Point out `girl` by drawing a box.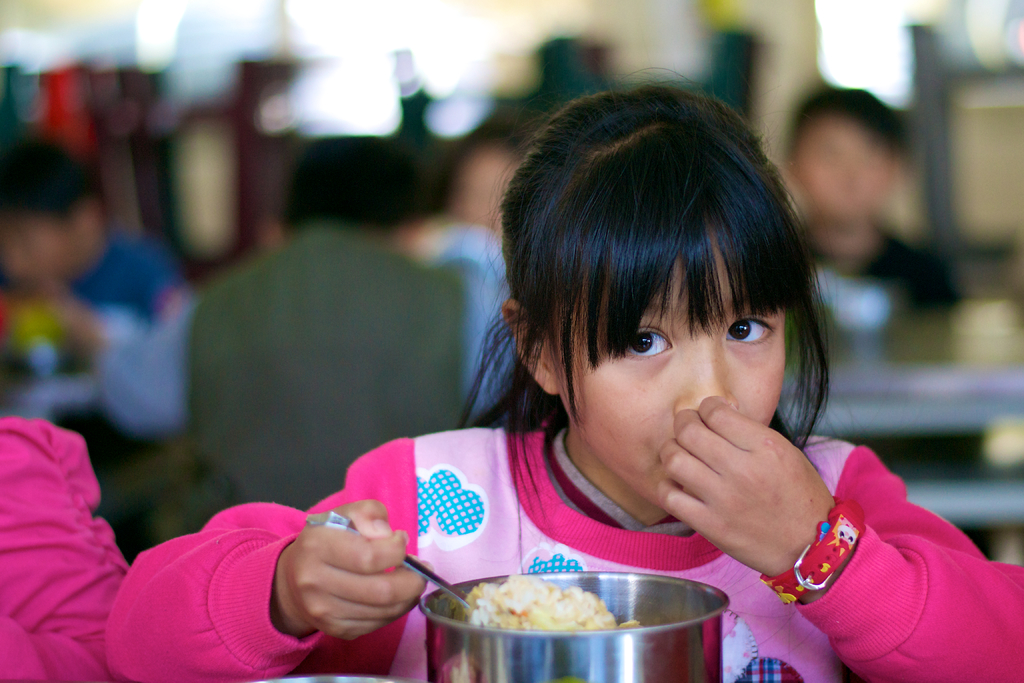
{"left": 107, "top": 62, "right": 1022, "bottom": 682}.
